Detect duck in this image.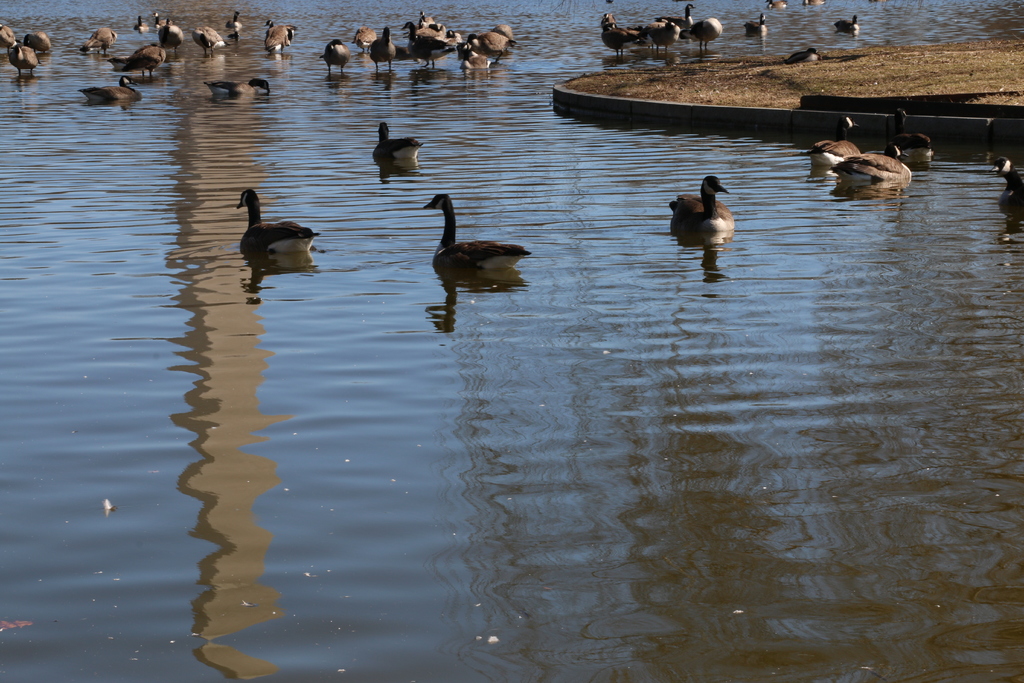
Detection: [655, 0, 696, 40].
